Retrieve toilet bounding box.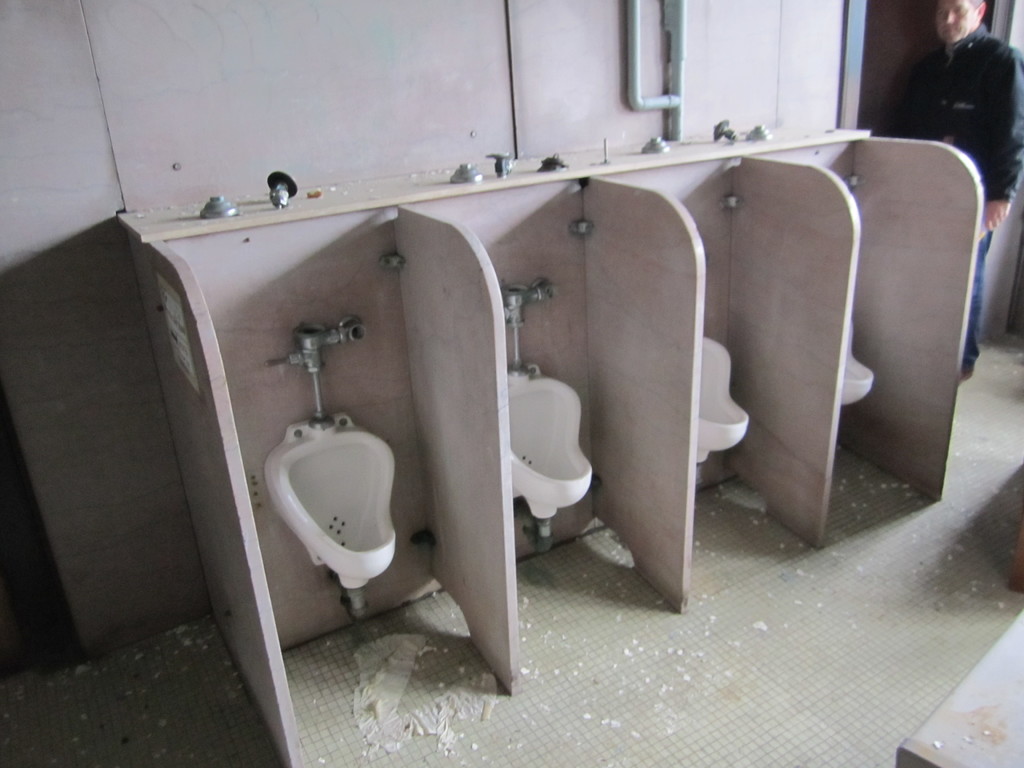
Bounding box: <box>260,407,397,589</box>.
